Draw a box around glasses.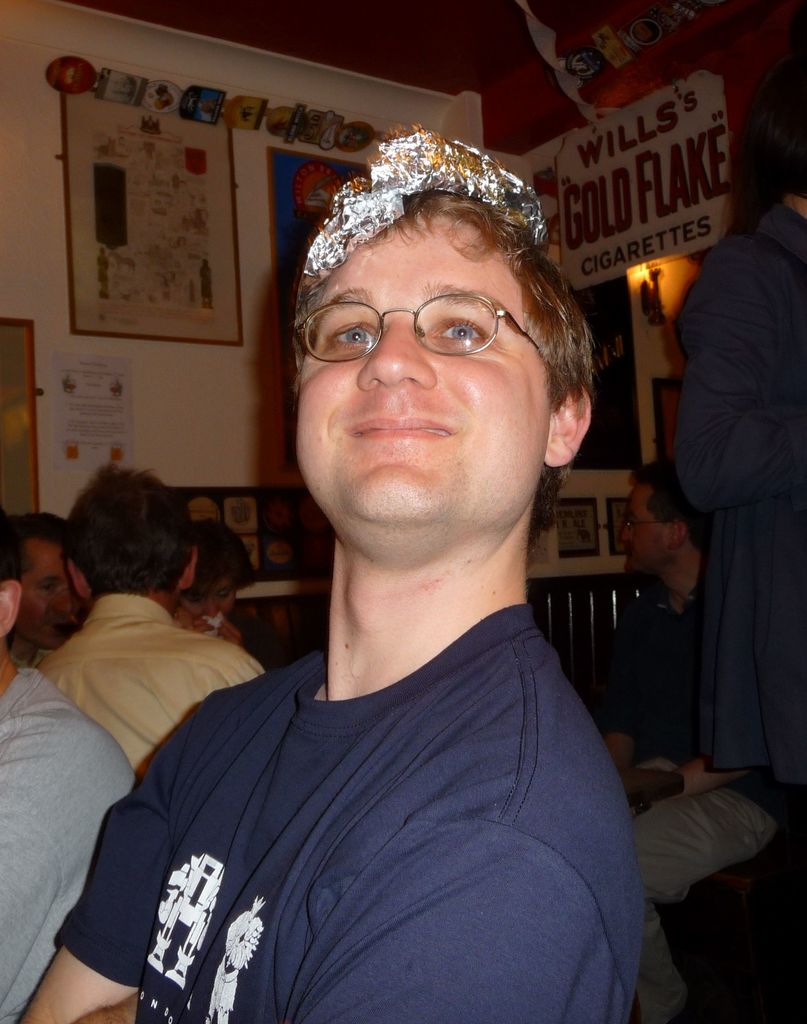
[x1=623, y1=516, x2=669, y2=532].
